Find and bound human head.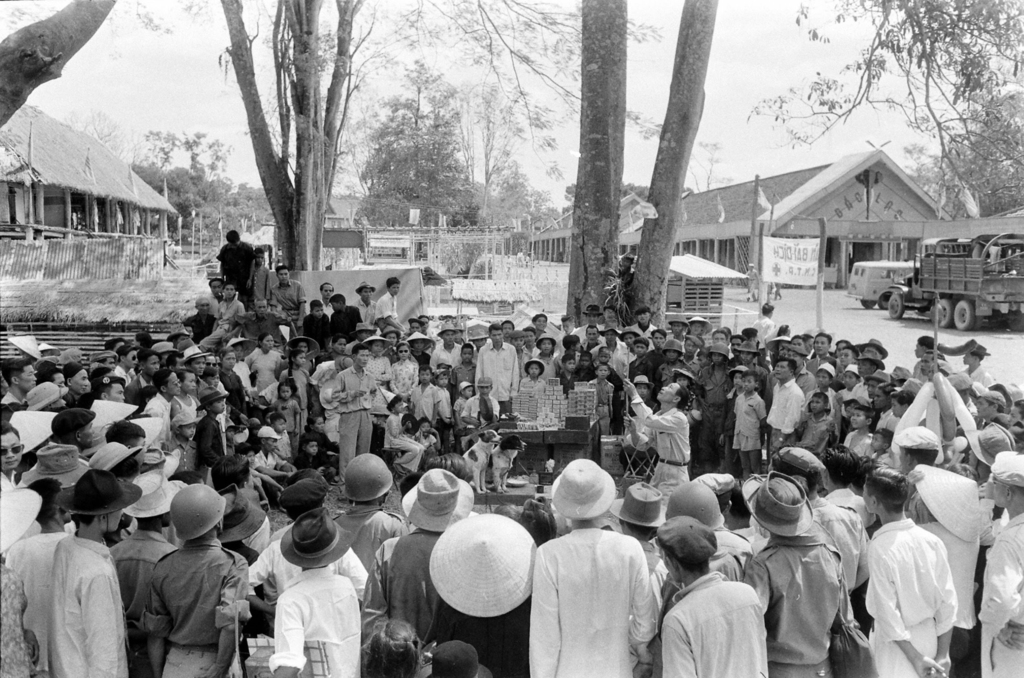
Bound: (584, 324, 598, 344).
